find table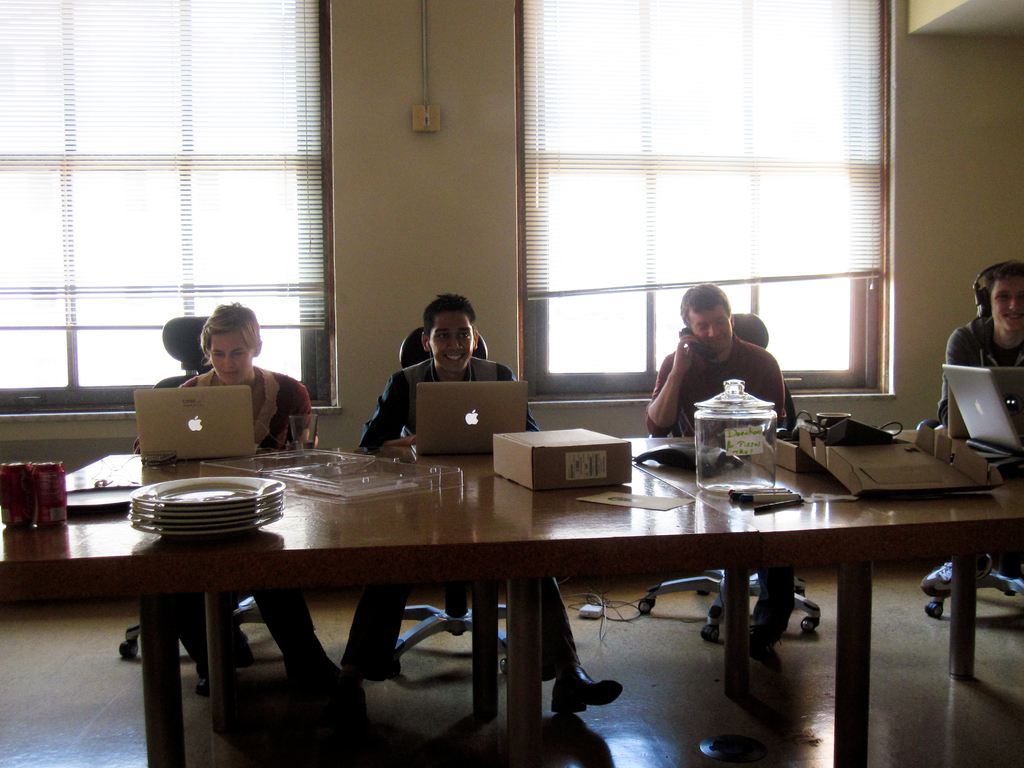
left=0, top=427, right=1023, bottom=767
